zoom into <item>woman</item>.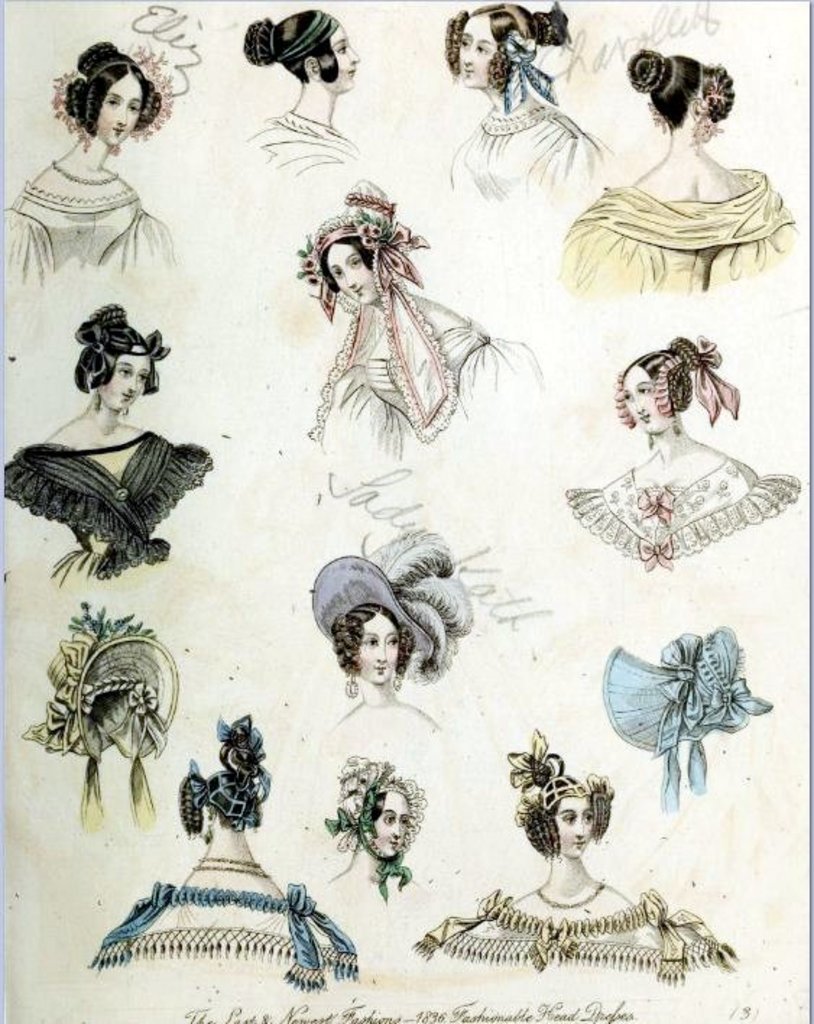
Zoom target: left=7, top=307, right=208, bottom=584.
